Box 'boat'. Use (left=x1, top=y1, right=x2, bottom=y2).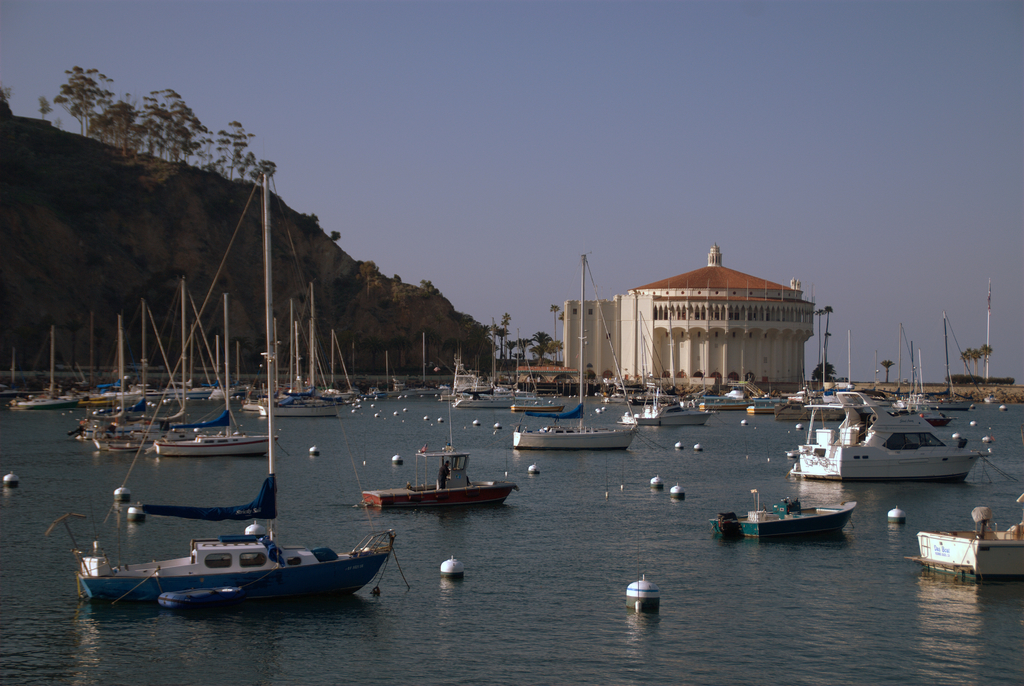
(left=70, top=488, right=419, bottom=613).
